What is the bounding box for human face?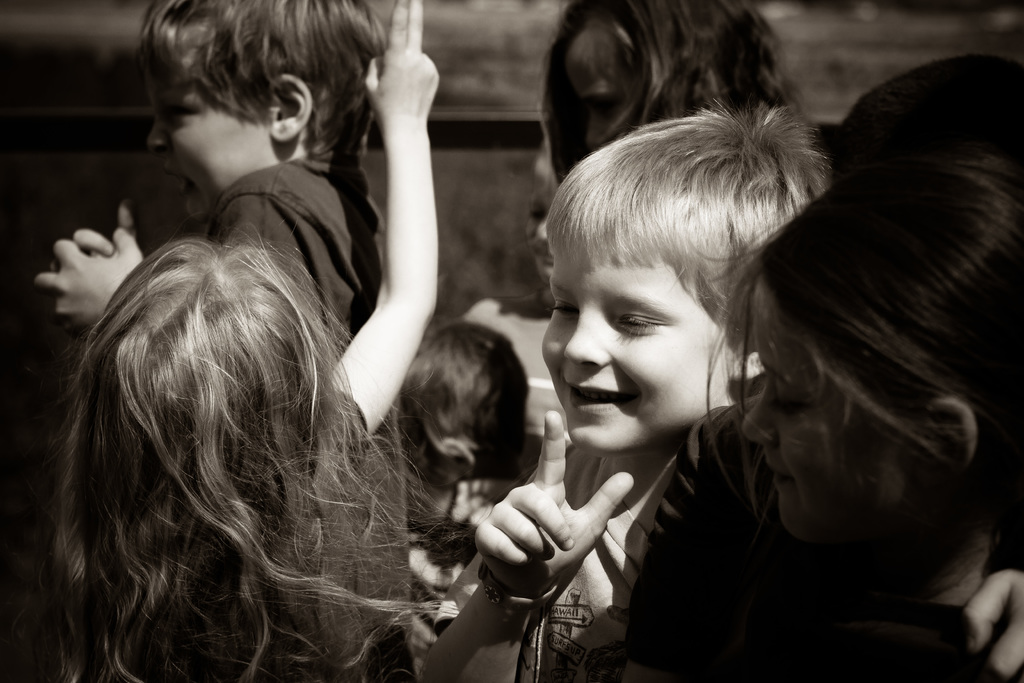
pyautogui.locateOnScreen(144, 58, 275, 220).
